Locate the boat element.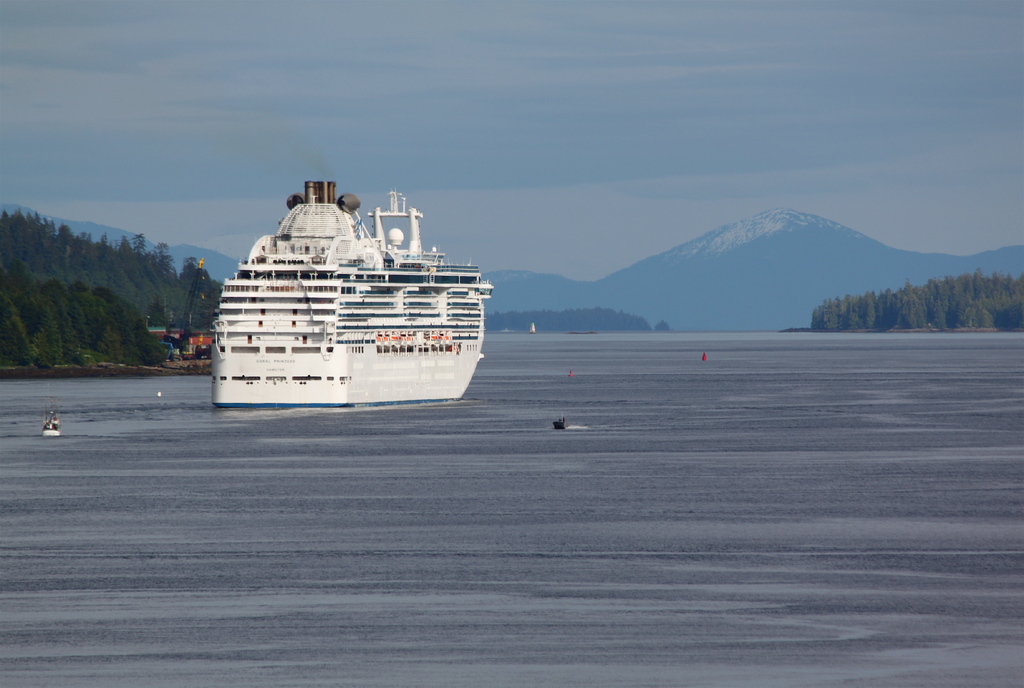
Element bbox: [185,166,487,404].
